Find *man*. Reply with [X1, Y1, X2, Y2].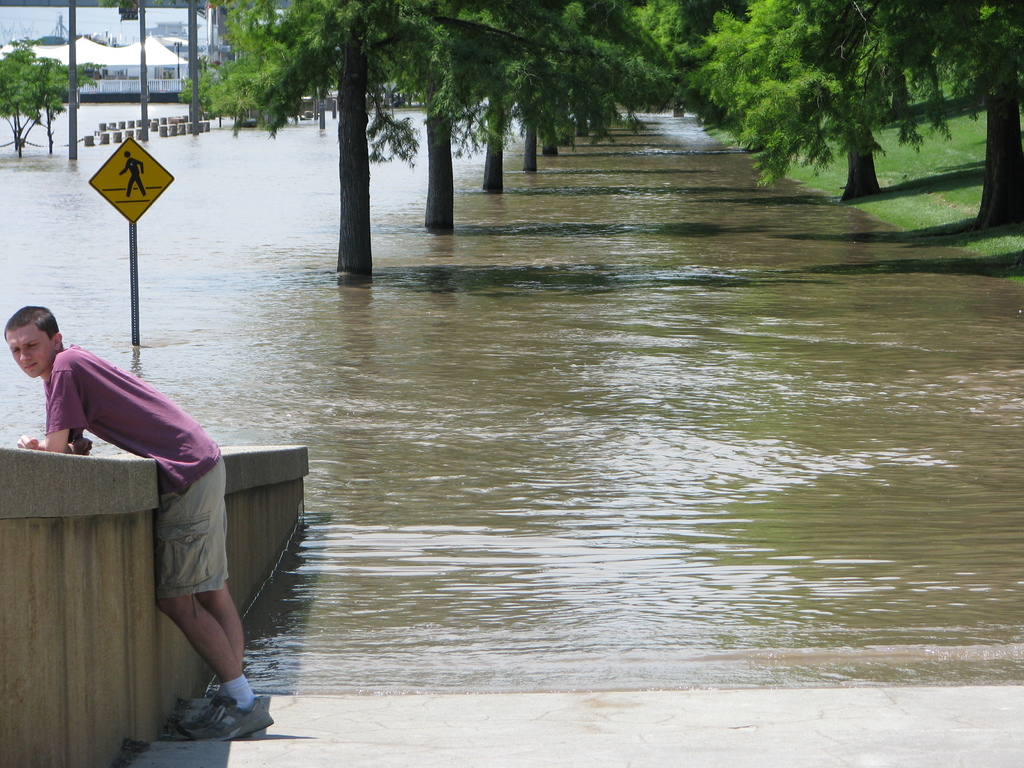
[58, 297, 273, 741].
